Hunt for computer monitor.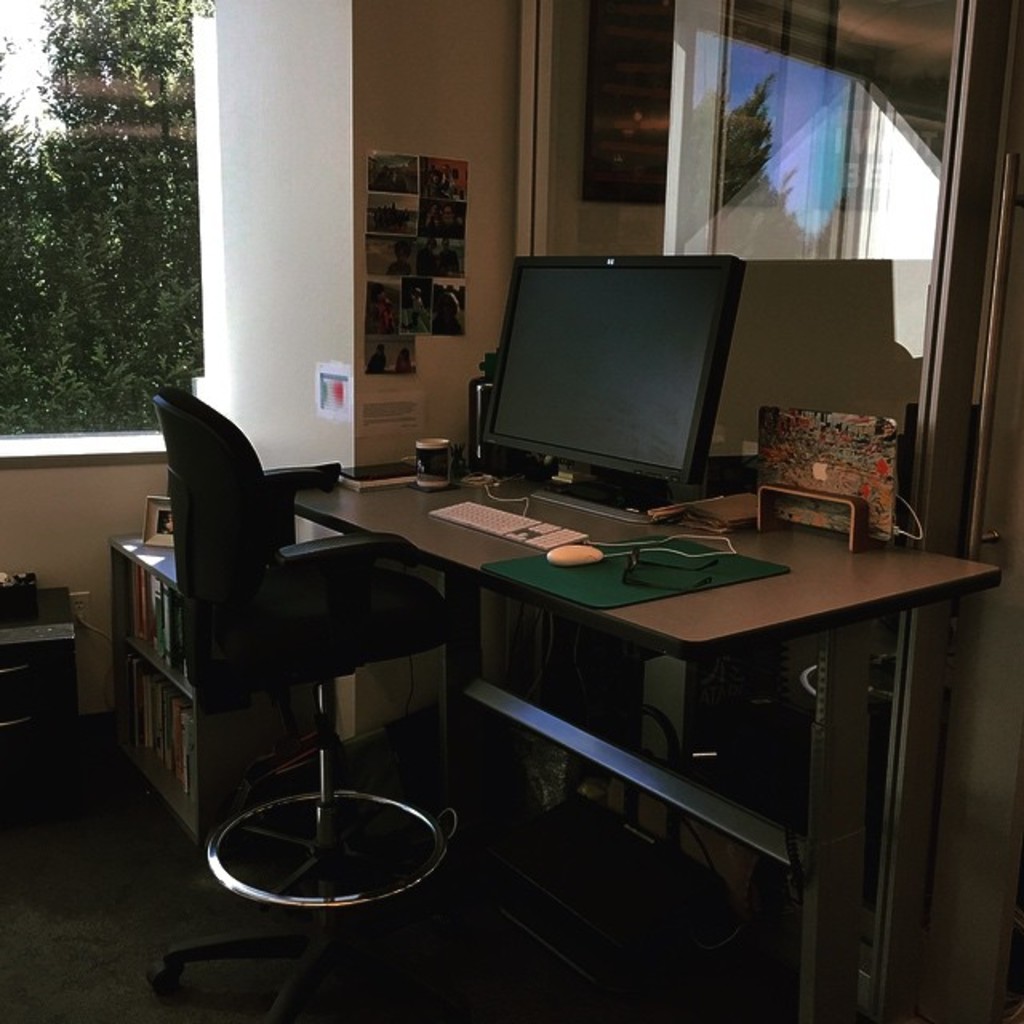
Hunted down at bbox=[464, 251, 747, 509].
